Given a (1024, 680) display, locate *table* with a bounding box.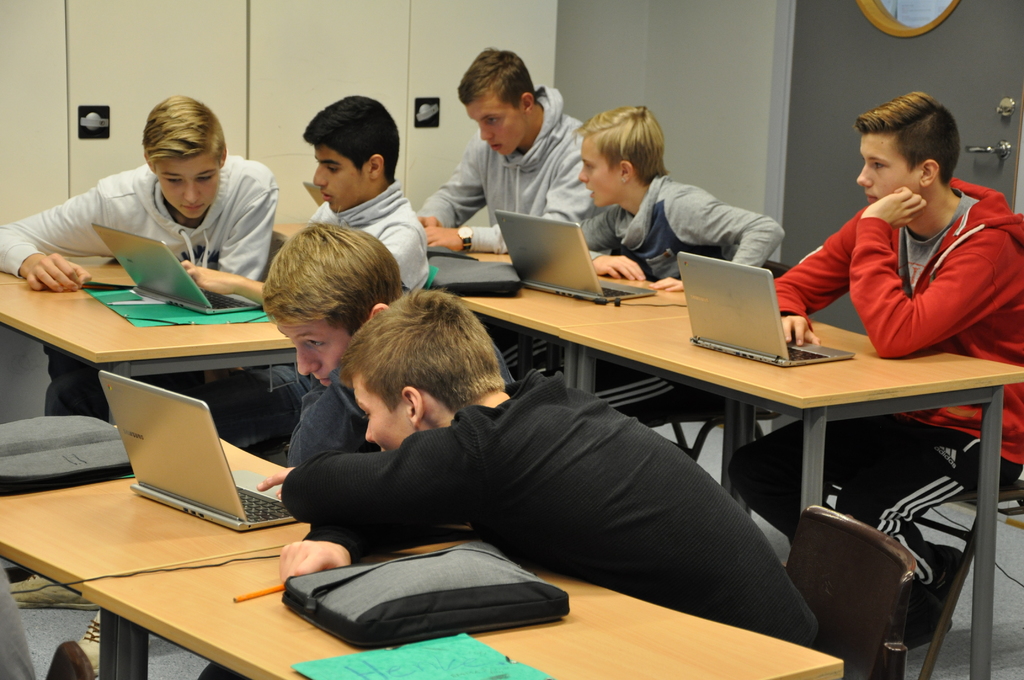
Located: pyautogui.locateOnScreen(0, 416, 317, 590).
